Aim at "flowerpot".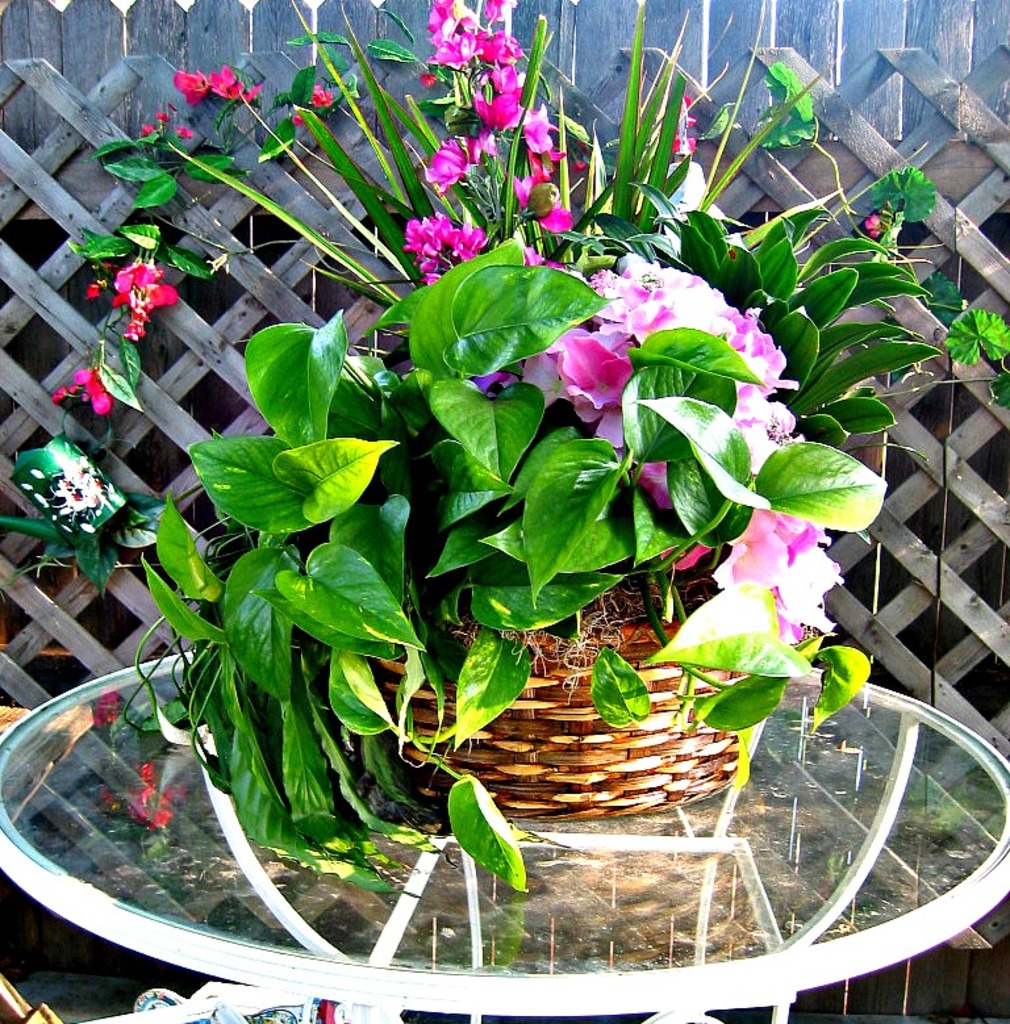
Aimed at rect(372, 609, 683, 826).
